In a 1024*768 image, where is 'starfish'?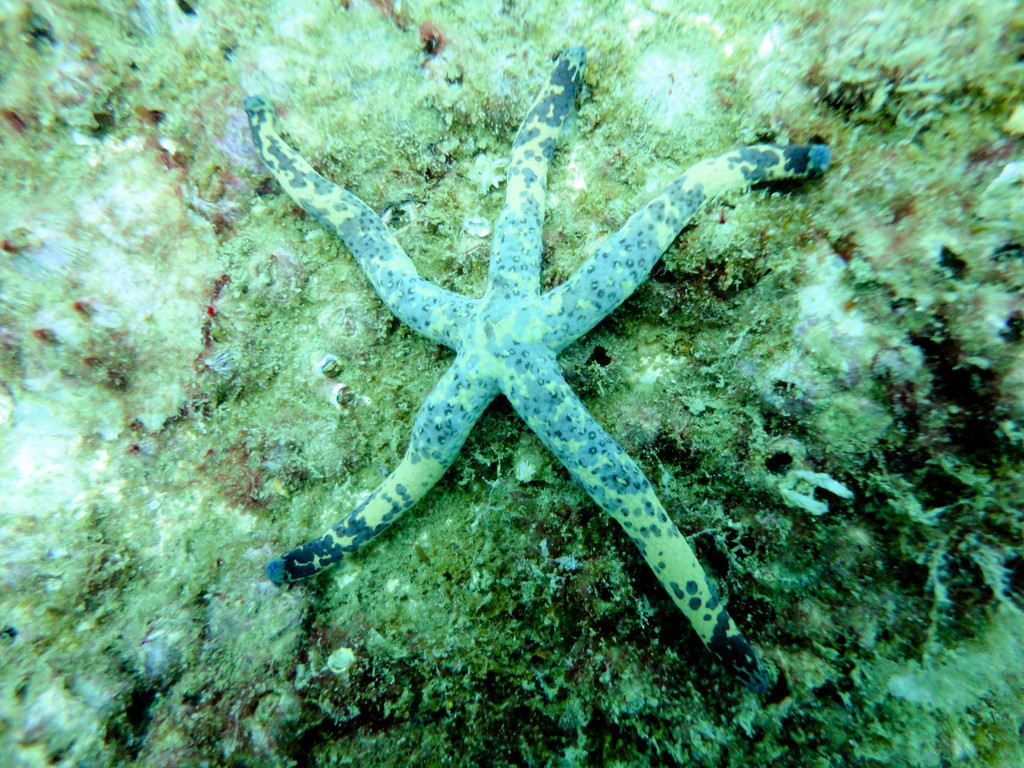
(x1=243, y1=44, x2=830, y2=696).
